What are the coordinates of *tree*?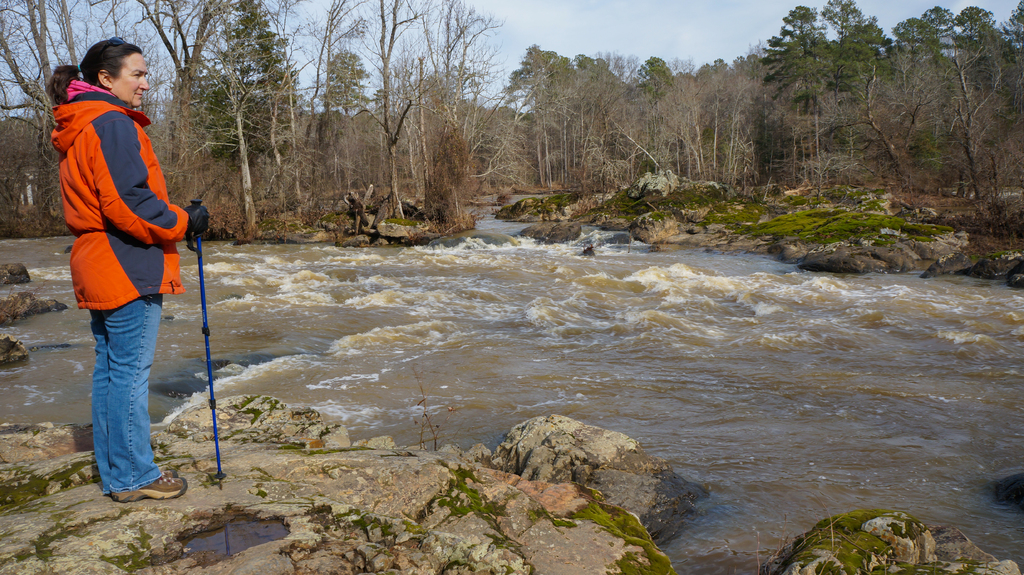
box(838, 1, 906, 184).
